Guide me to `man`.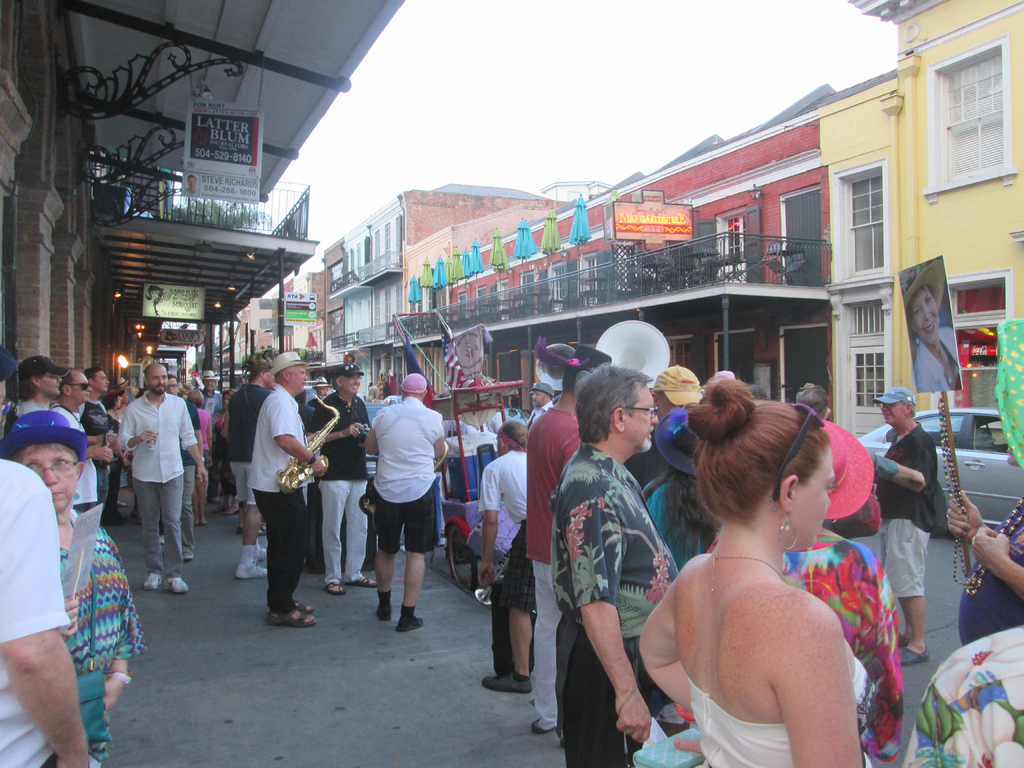
Guidance: [left=479, top=418, right=541, bottom=694].
